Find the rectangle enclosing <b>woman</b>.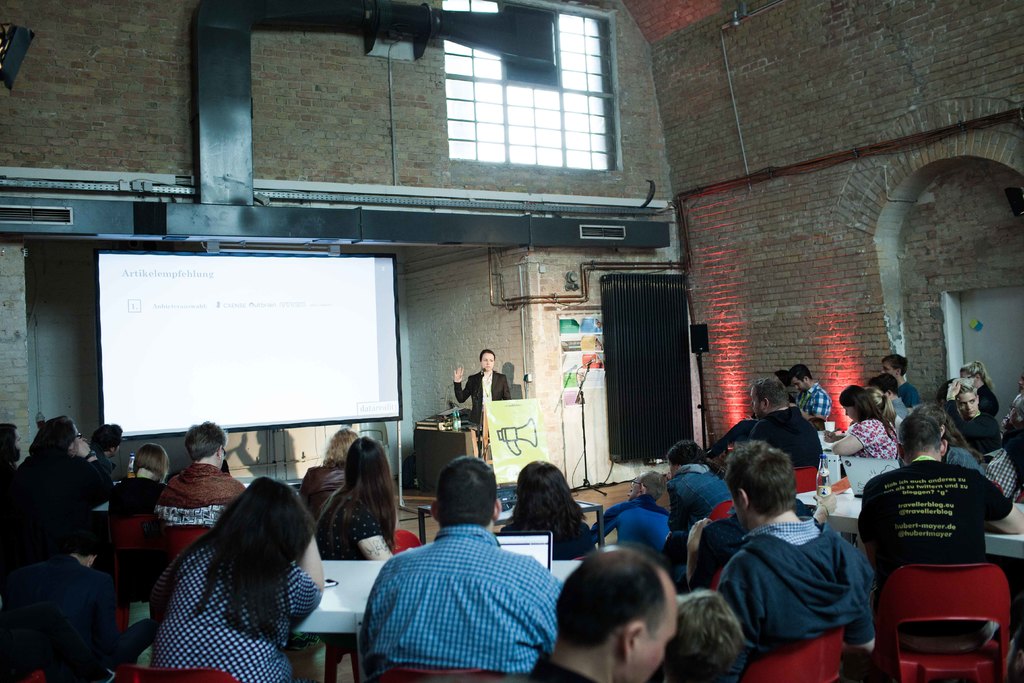
locate(865, 388, 896, 418).
